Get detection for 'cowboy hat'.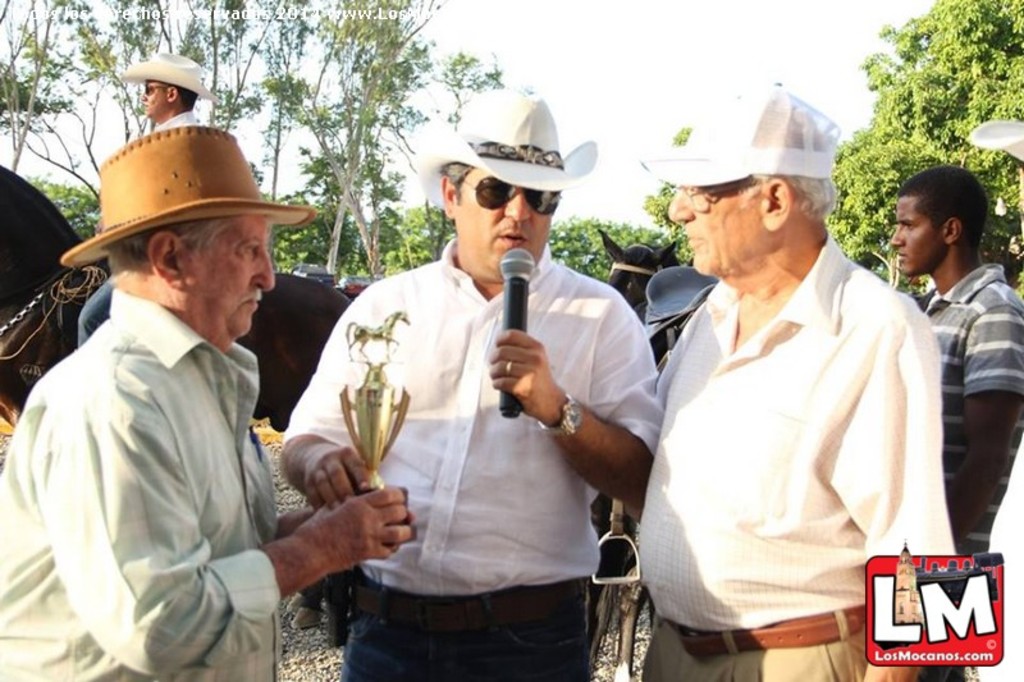
Detection: detection(964, 118, 1023, 164).
